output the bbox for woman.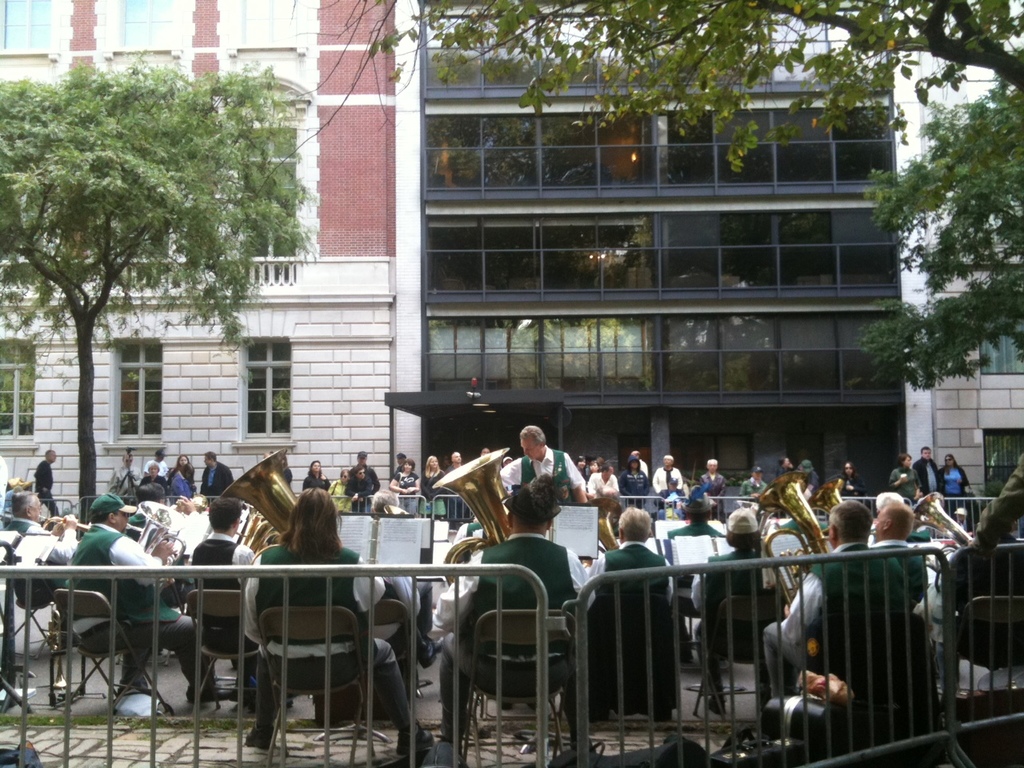
x1=578, y1=454, x2=586, y2=474.
